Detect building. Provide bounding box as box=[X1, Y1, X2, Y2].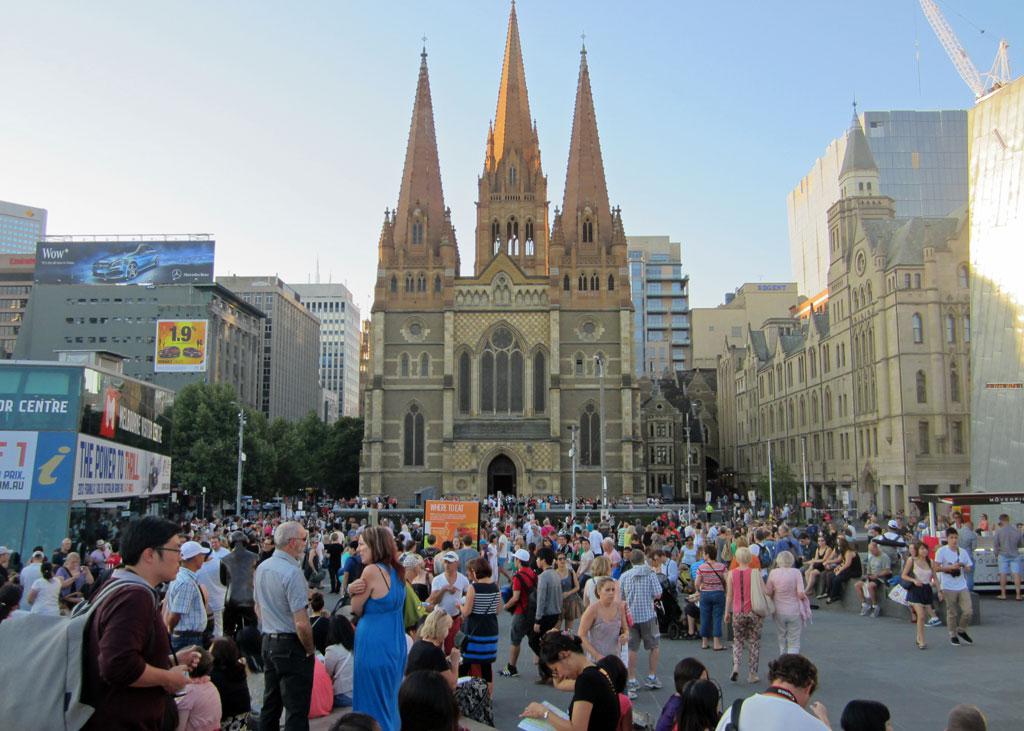
box=[966, 72, 1023, 535].
